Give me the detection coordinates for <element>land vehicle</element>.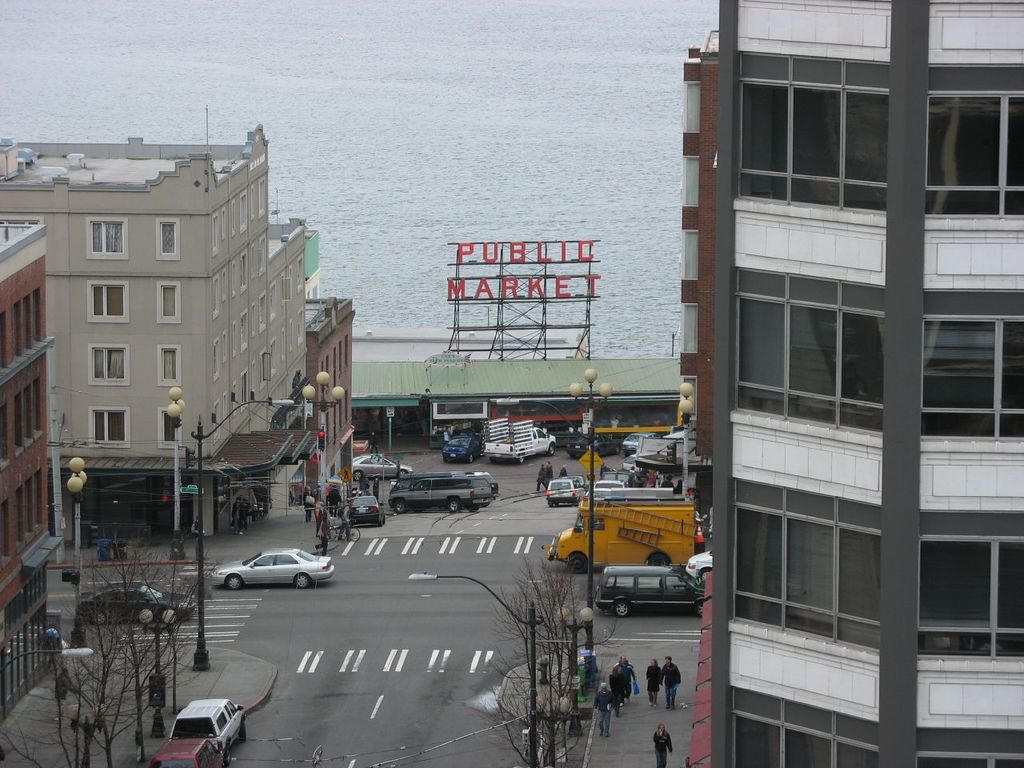
[left=170, top=694, right=250, bottom=760].
